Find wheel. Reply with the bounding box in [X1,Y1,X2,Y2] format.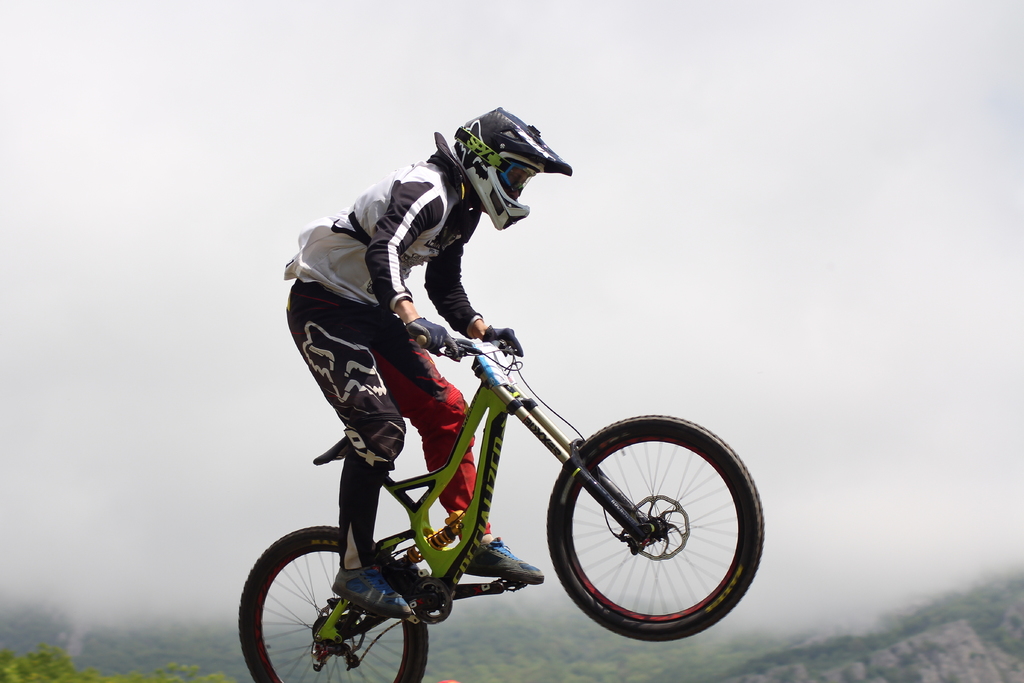
[548,416,764,641].
